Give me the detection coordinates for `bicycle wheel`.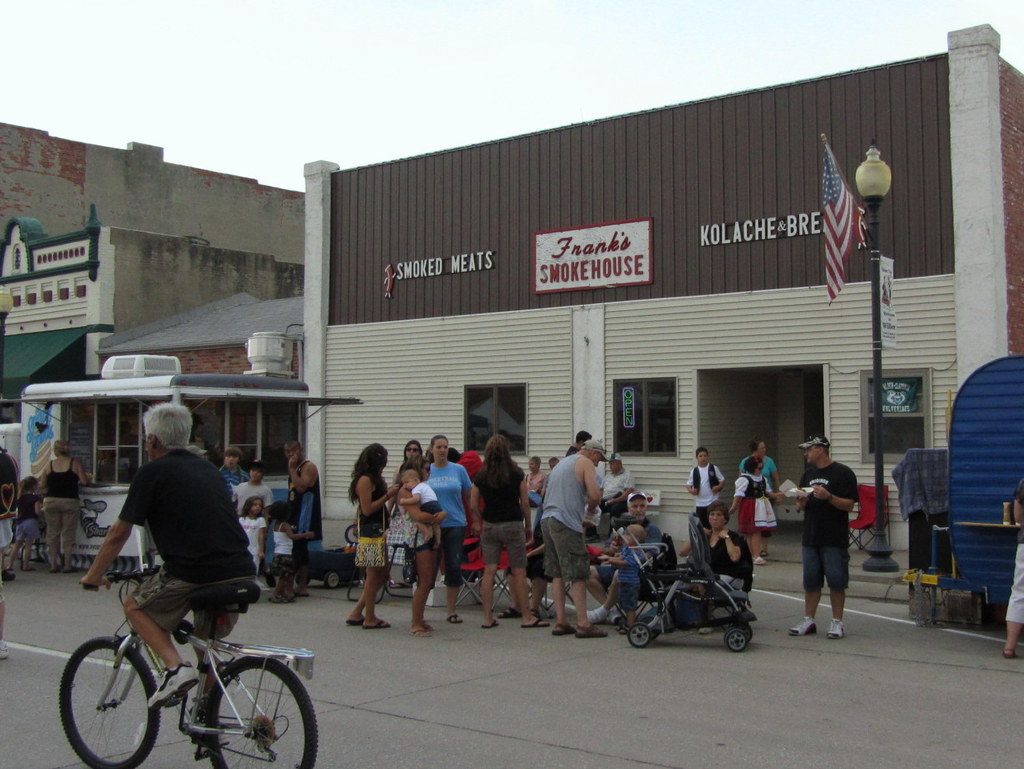
184, 655, 284, 768.
